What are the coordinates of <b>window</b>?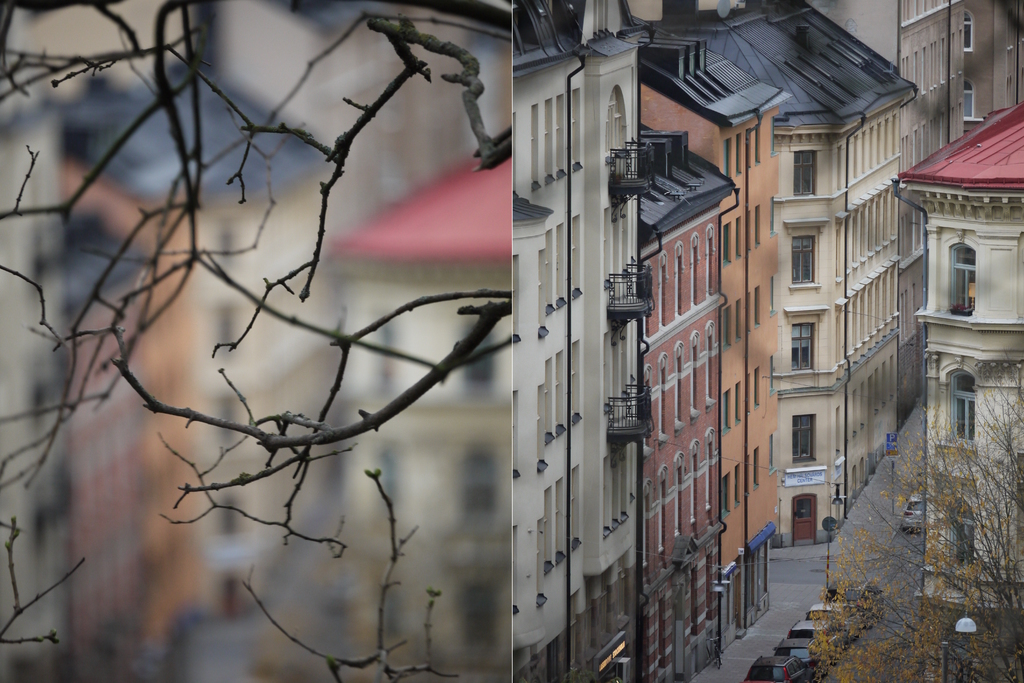
bbox=[789, 414, 809, 458].
